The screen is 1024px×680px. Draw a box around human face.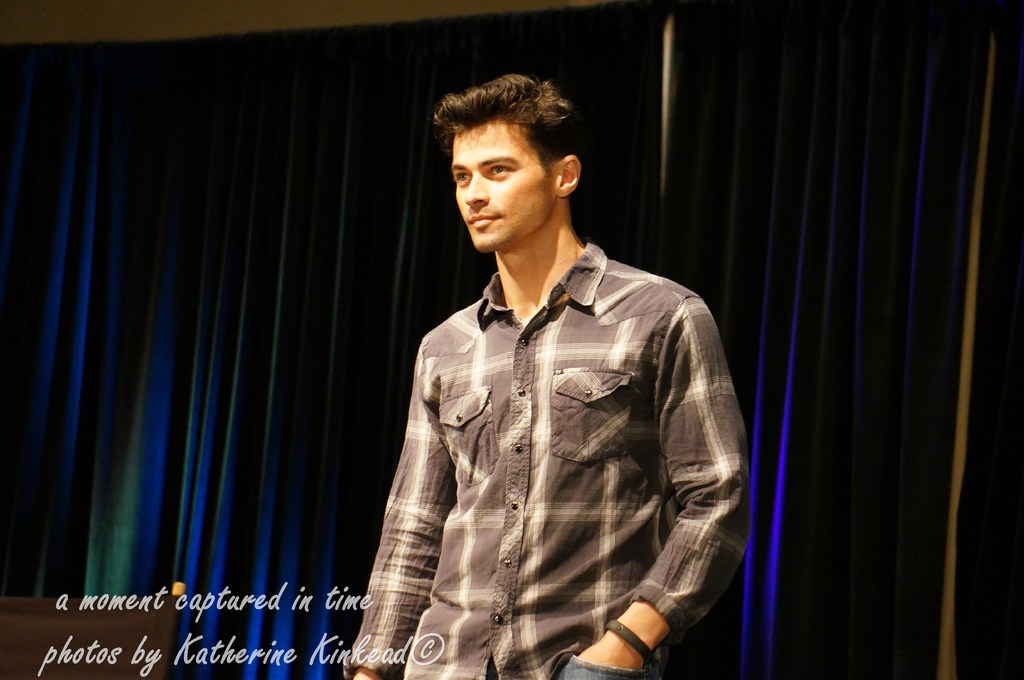
452, 116, 557, 251.
